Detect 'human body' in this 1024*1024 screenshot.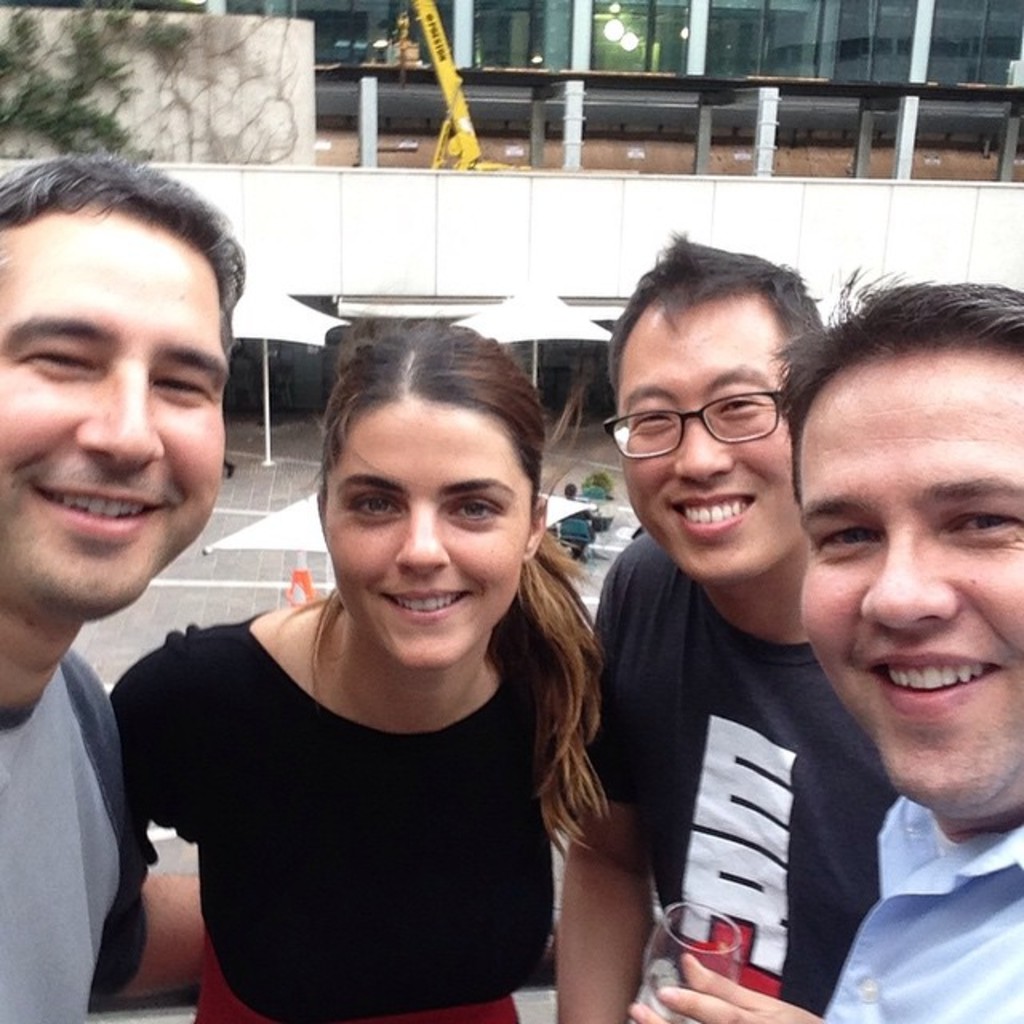
Detection: <bbox>0, 642, 202, 1022</bbox>.
